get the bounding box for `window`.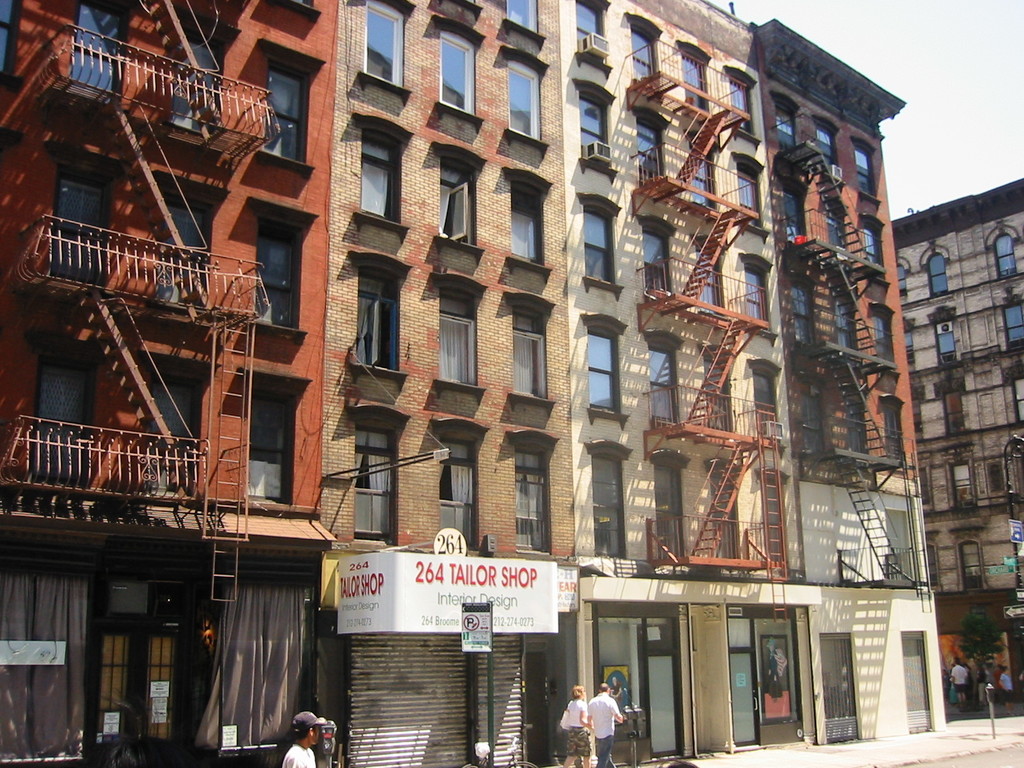
(957, 528, 984, 590).
